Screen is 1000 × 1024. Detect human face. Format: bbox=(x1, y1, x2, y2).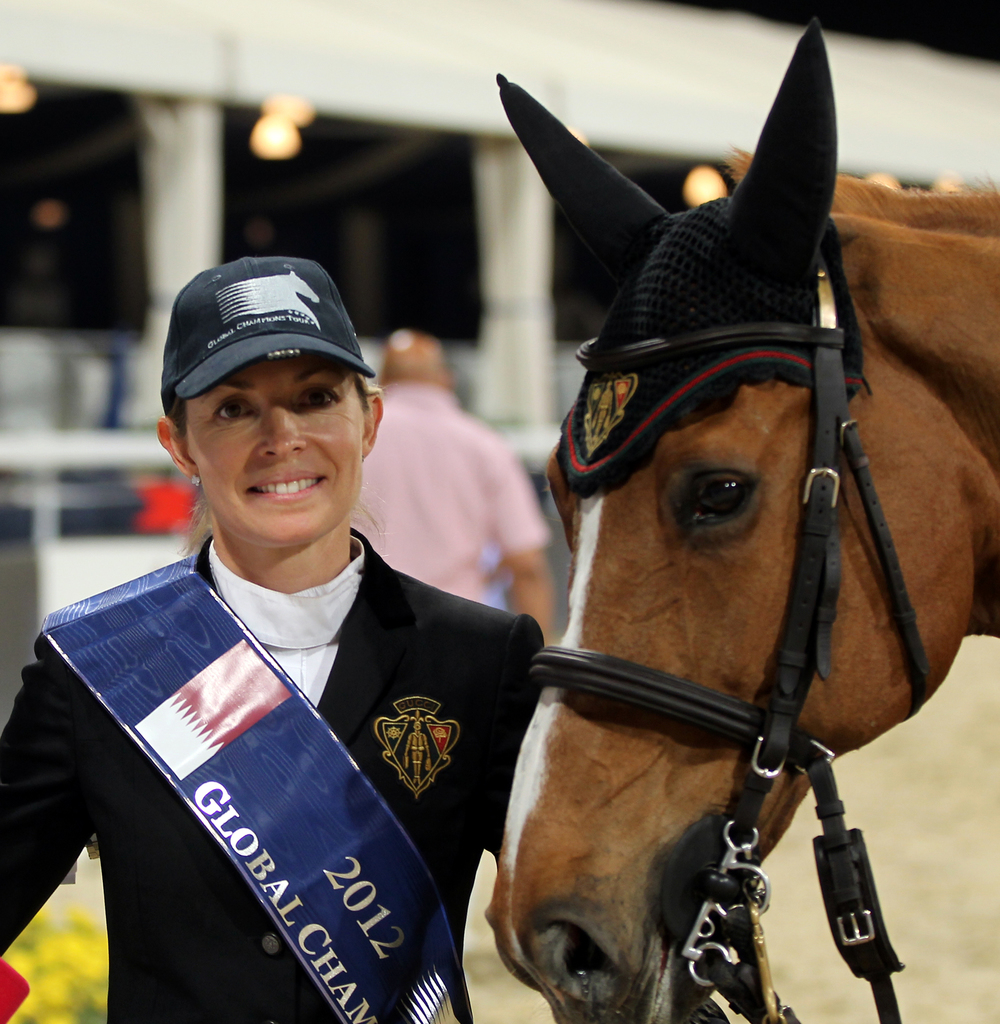
bbox=(181, 344, 366, 554).
